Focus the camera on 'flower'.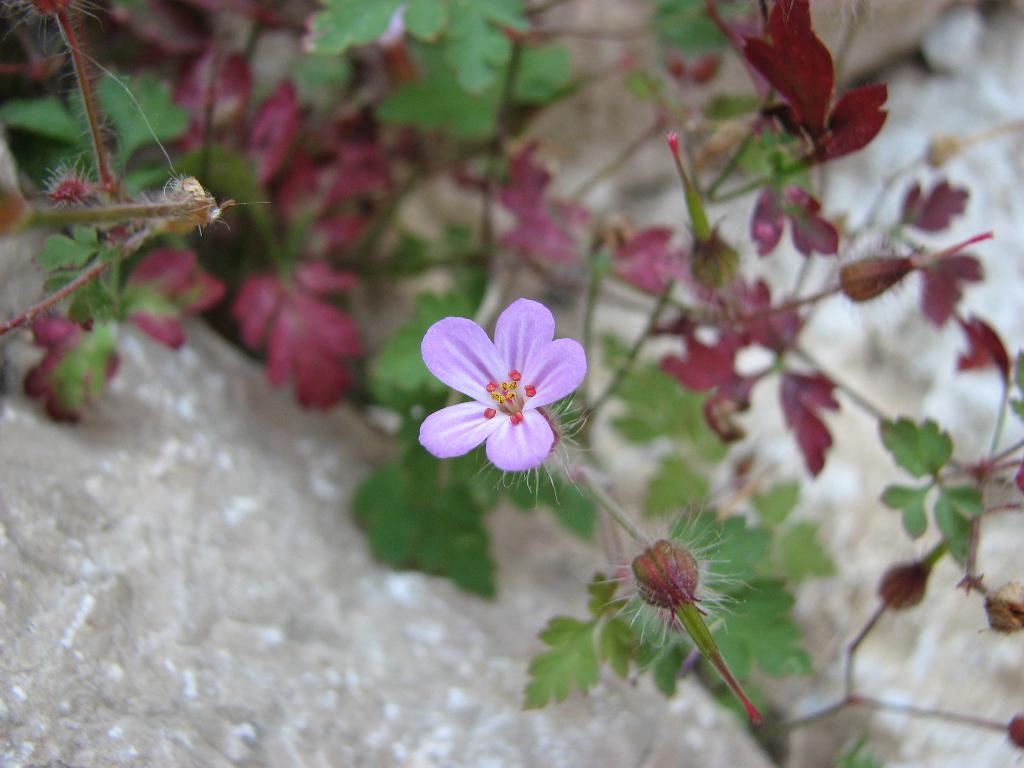
Focus region: <region>779, 362, 847, 471</region>.
